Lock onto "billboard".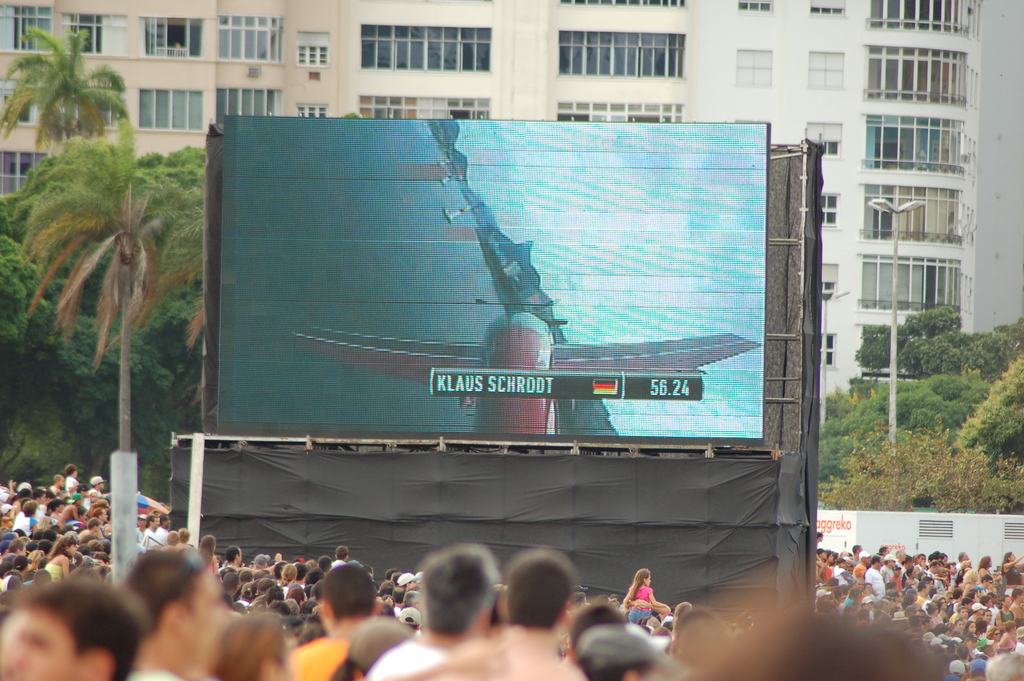
Locked: locate(218, 115, 769, 443).
